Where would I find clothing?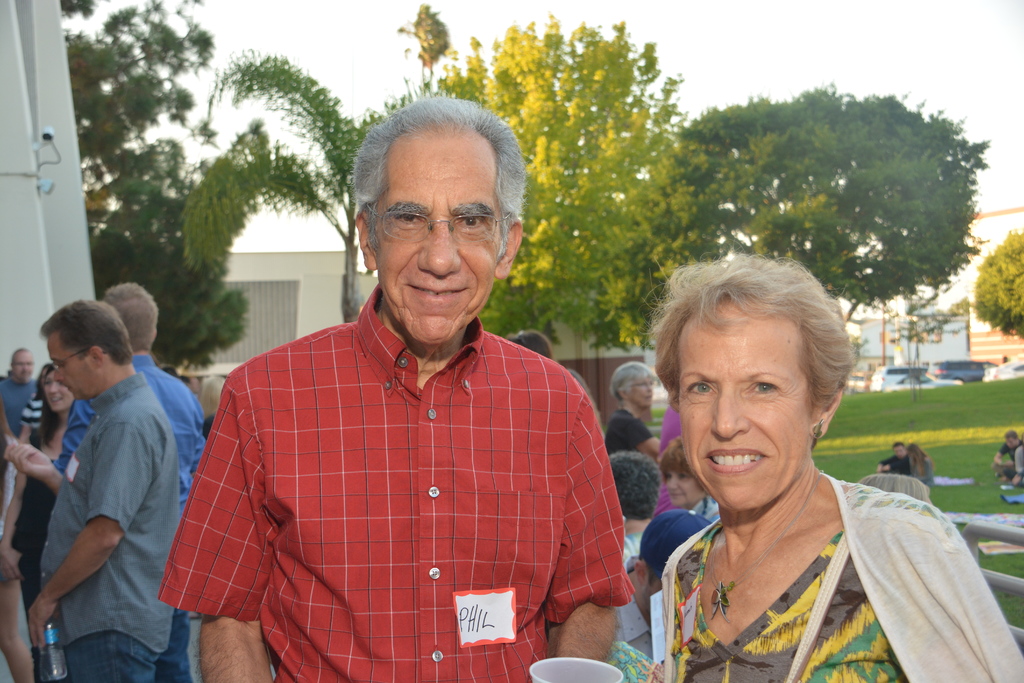
At 691:497:715:515.
